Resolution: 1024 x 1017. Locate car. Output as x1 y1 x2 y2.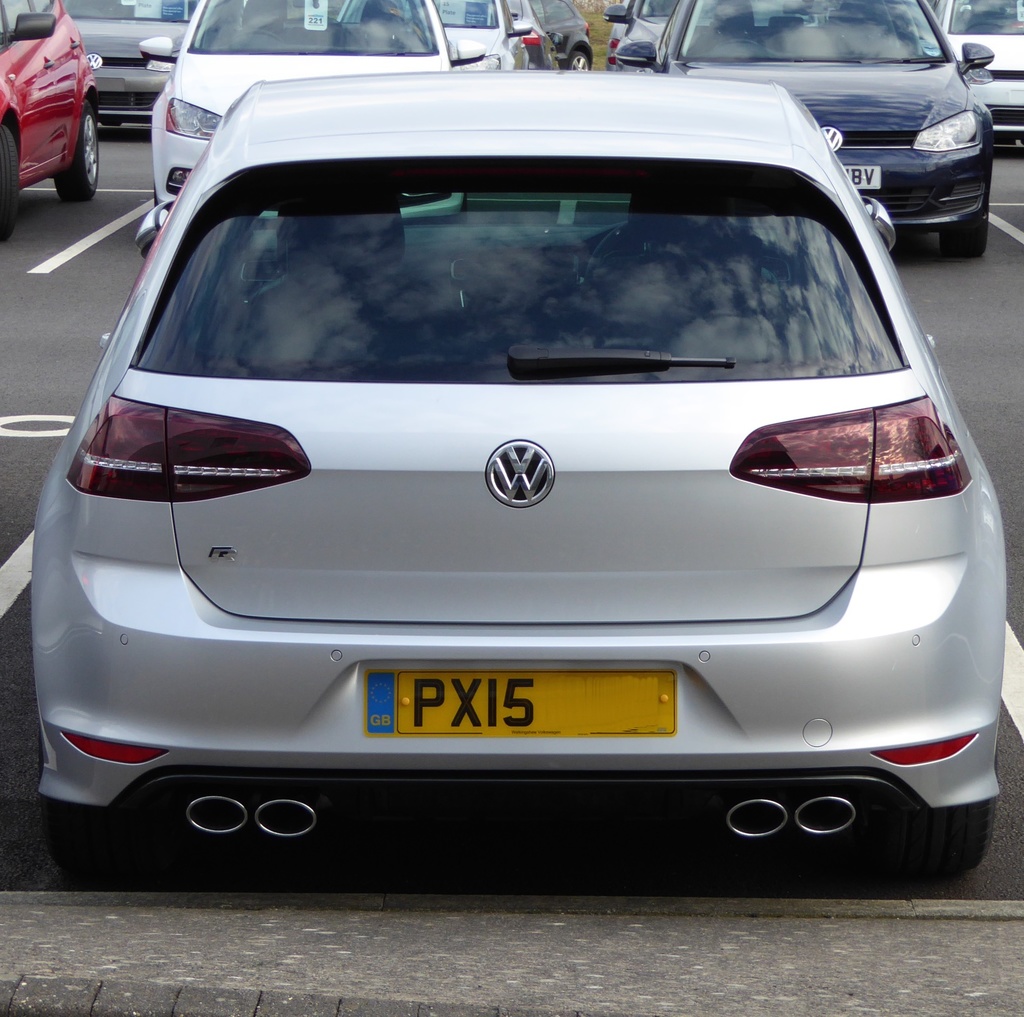
21 57 1023 934.
